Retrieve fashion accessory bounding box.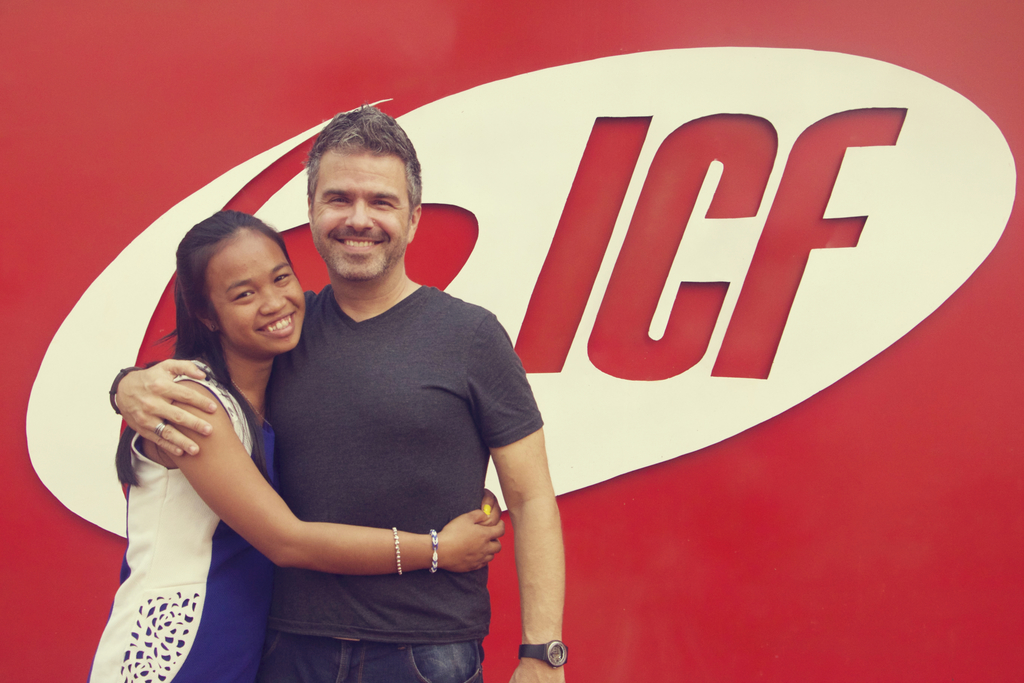
Bounding box: 390, 524, 404, 580.
